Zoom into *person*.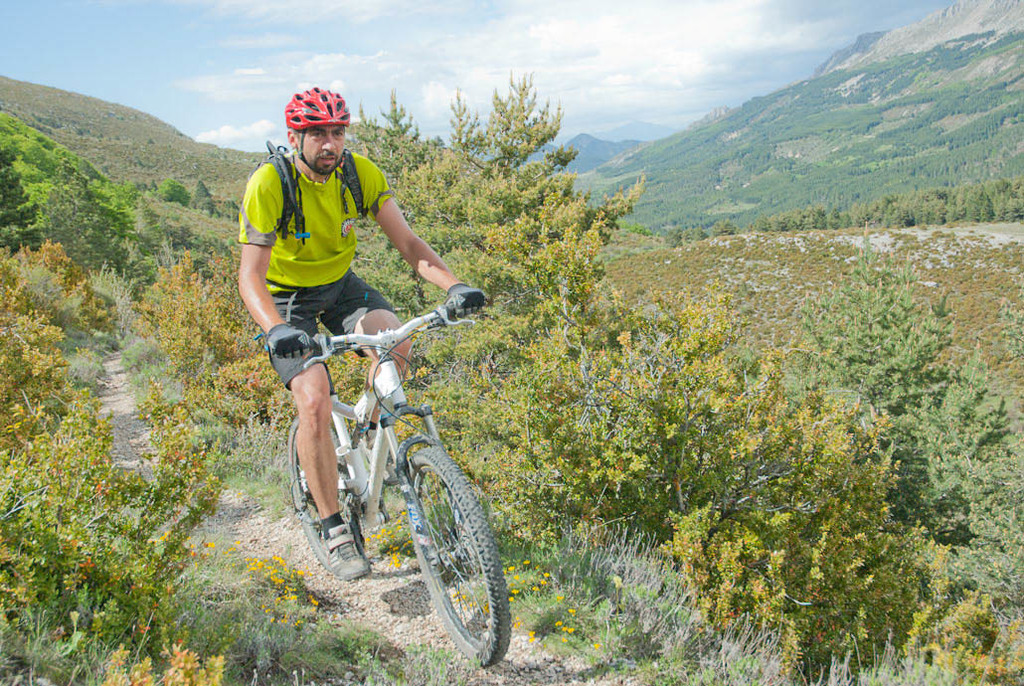
Zoom target: 229, 95, 430, 516.
